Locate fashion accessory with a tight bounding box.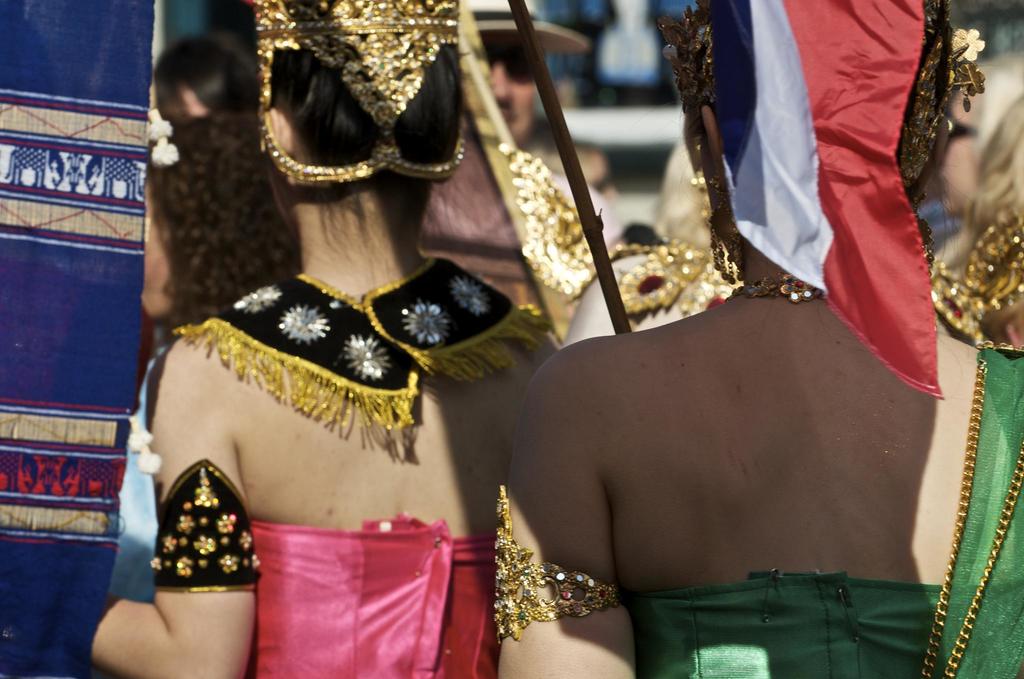
rect(918, 357, 1023, 673).
